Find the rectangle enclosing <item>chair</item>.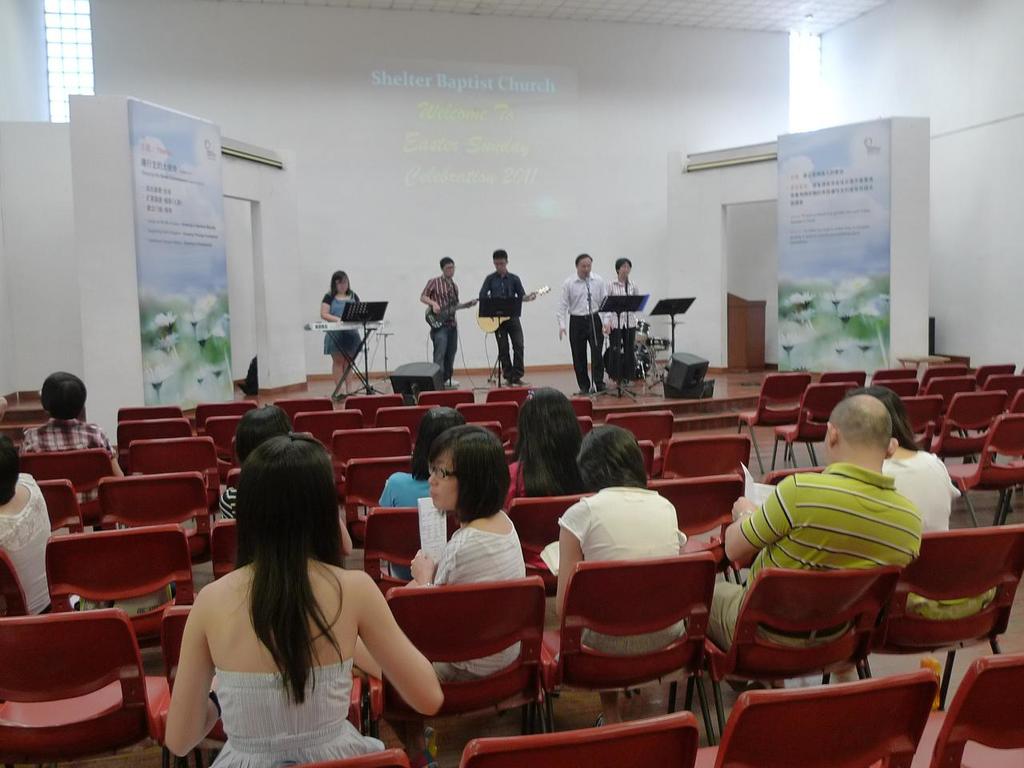
box=[333, 426, 415, 475].
